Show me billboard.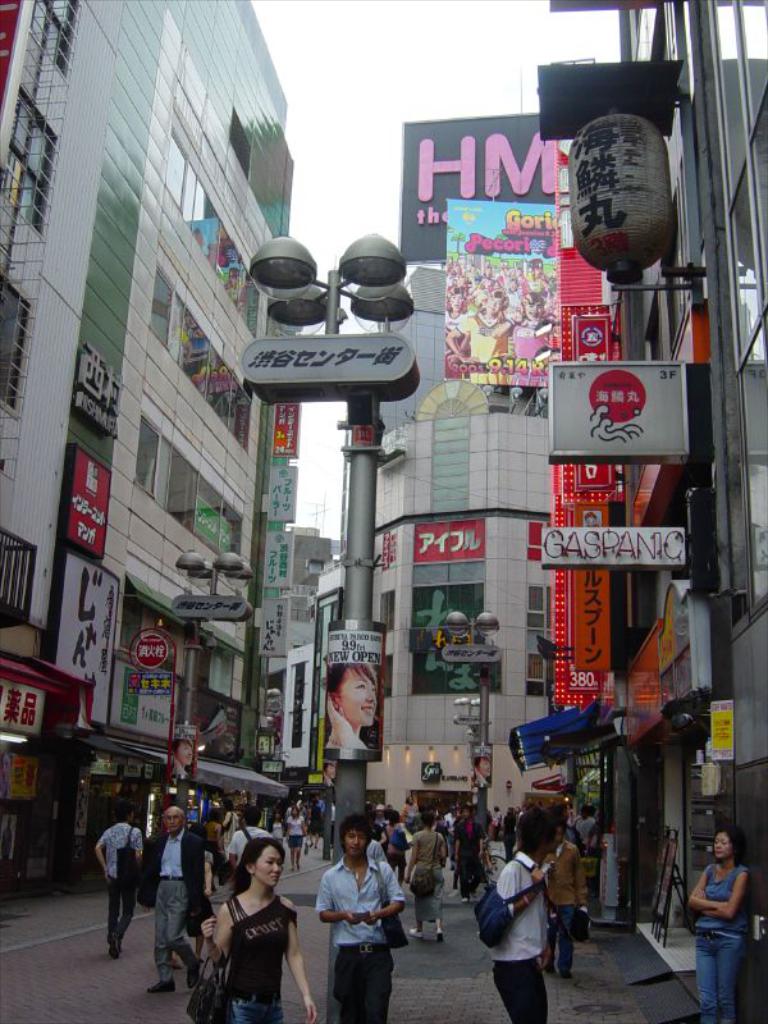
billboard is here: <region>549, 356, 691, 467</region>.
